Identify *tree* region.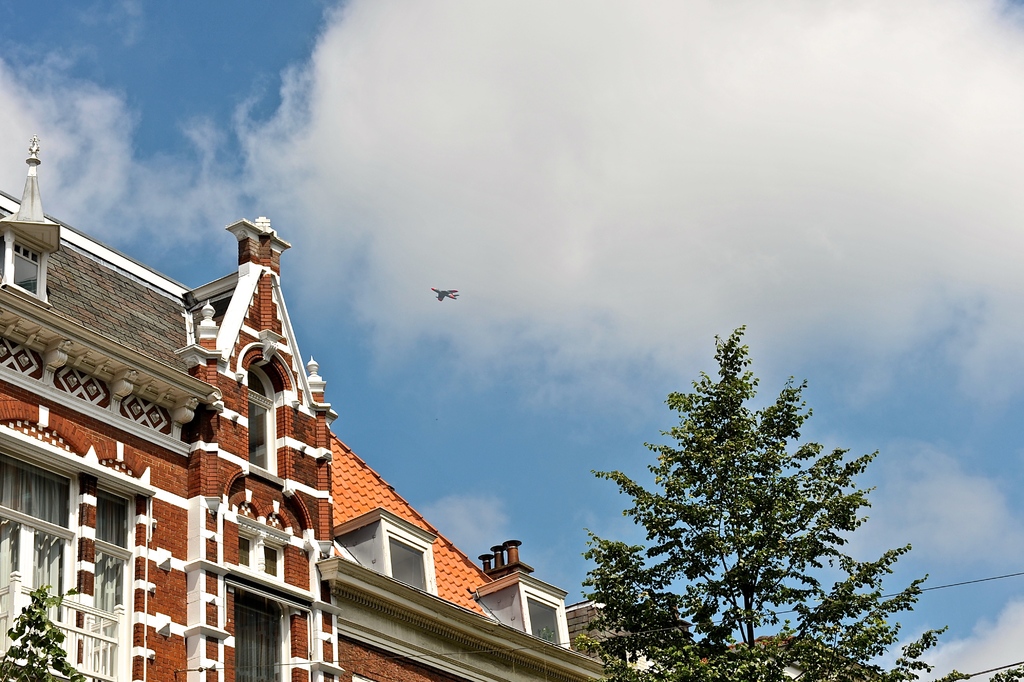
Region: (left=568, top=315, right=1023, bottom=681).
